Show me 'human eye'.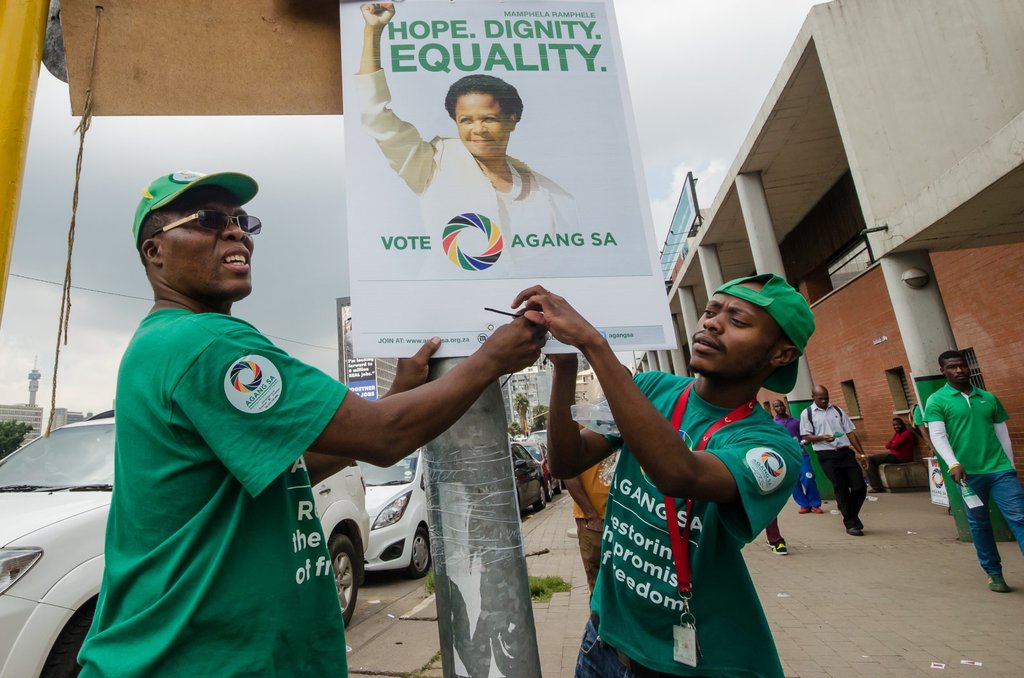
'human eye' is here: pyautogui.locateOnScreen(723, 309, 760, 332).
